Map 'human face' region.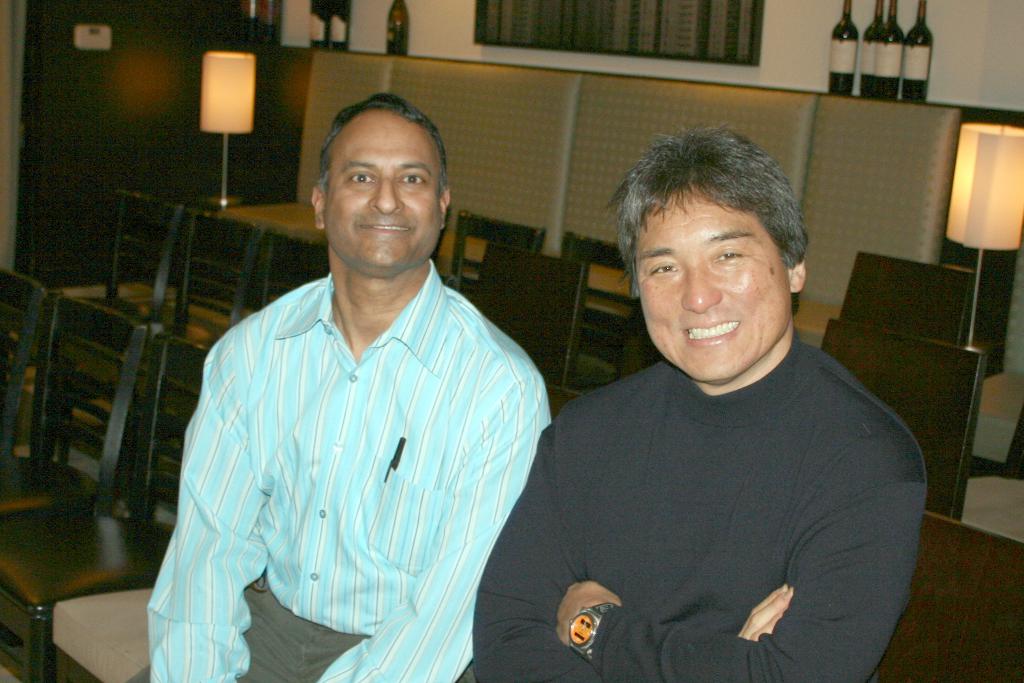
Mapped to box=[635, 187, 792, 379].
